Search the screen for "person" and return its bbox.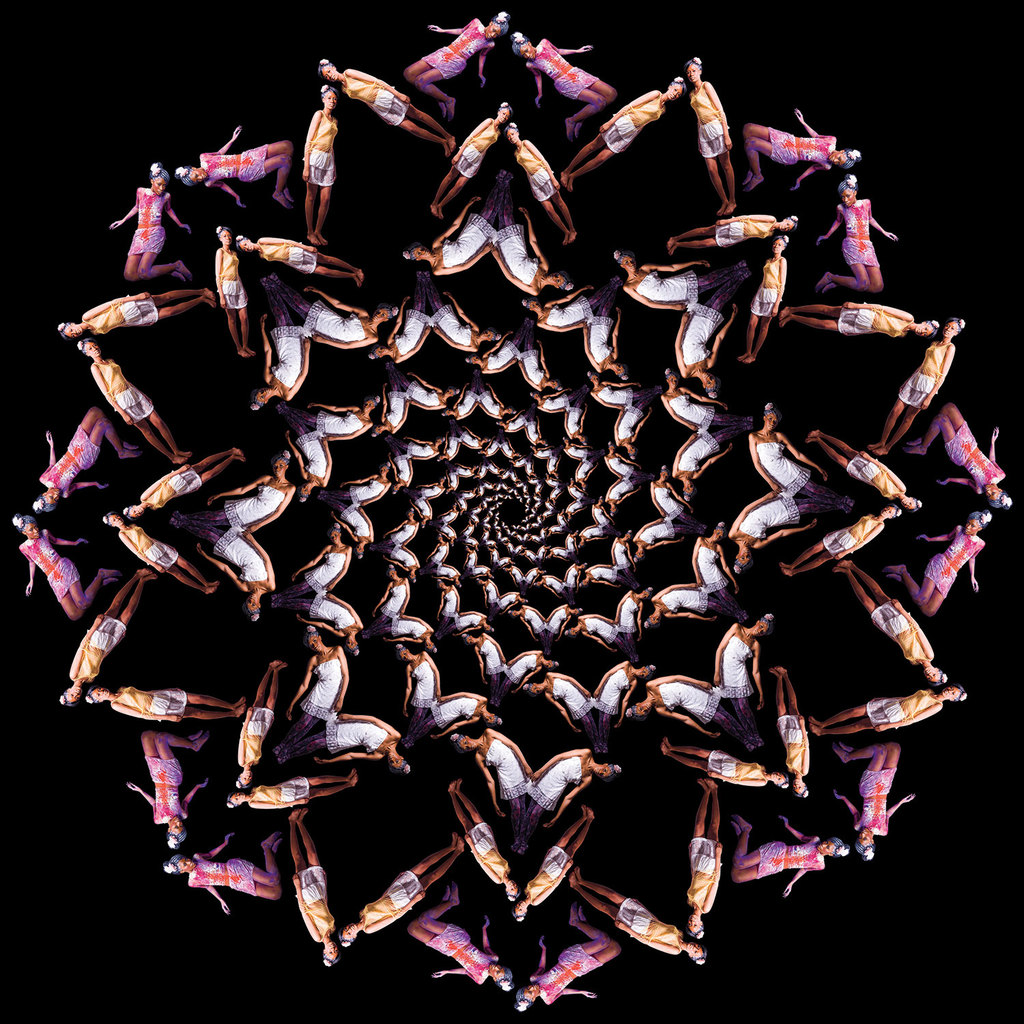
Found: Rect(677, 774, 735, 943).
